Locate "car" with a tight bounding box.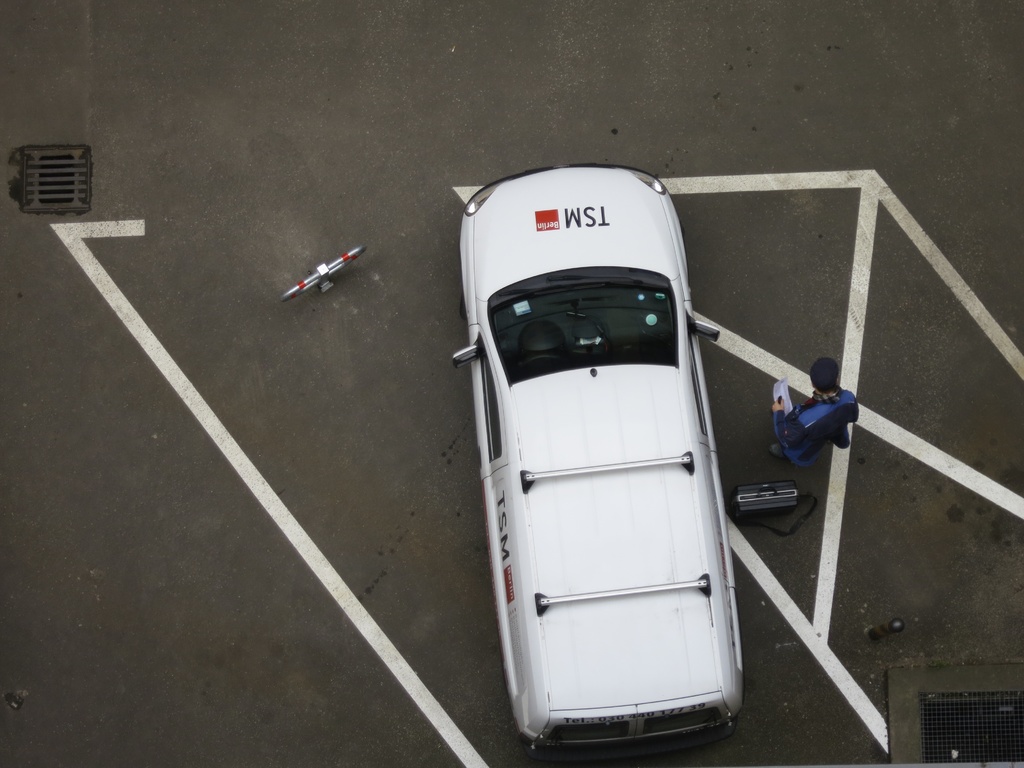
(left=444, top=200, right=780, bottom=735).
